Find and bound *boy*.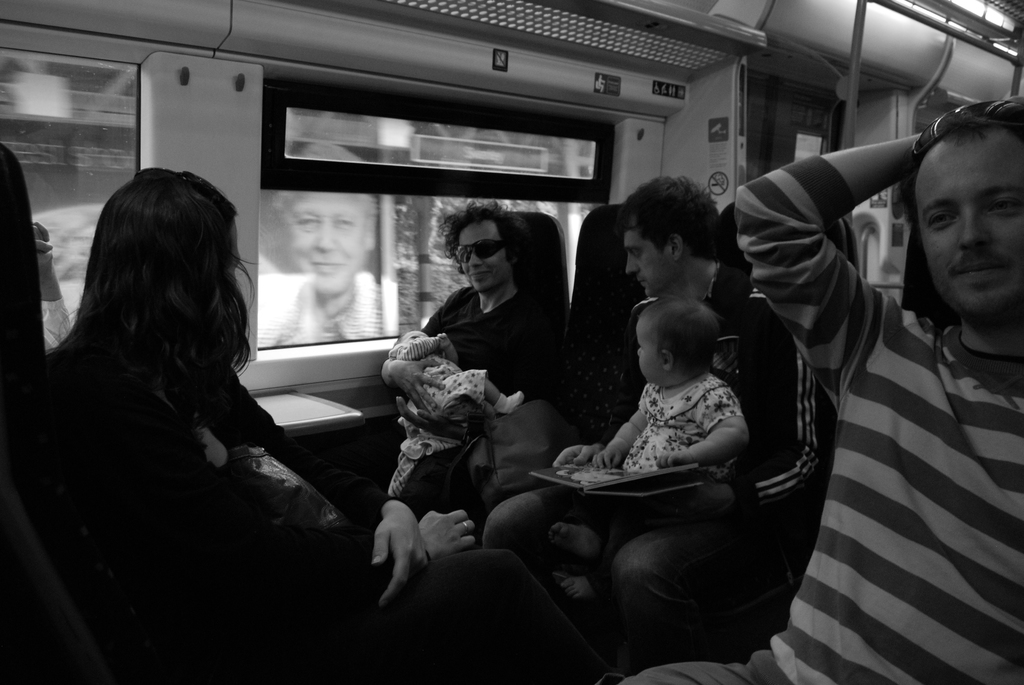
Bound: BBox(388, 340, 507, 433).
